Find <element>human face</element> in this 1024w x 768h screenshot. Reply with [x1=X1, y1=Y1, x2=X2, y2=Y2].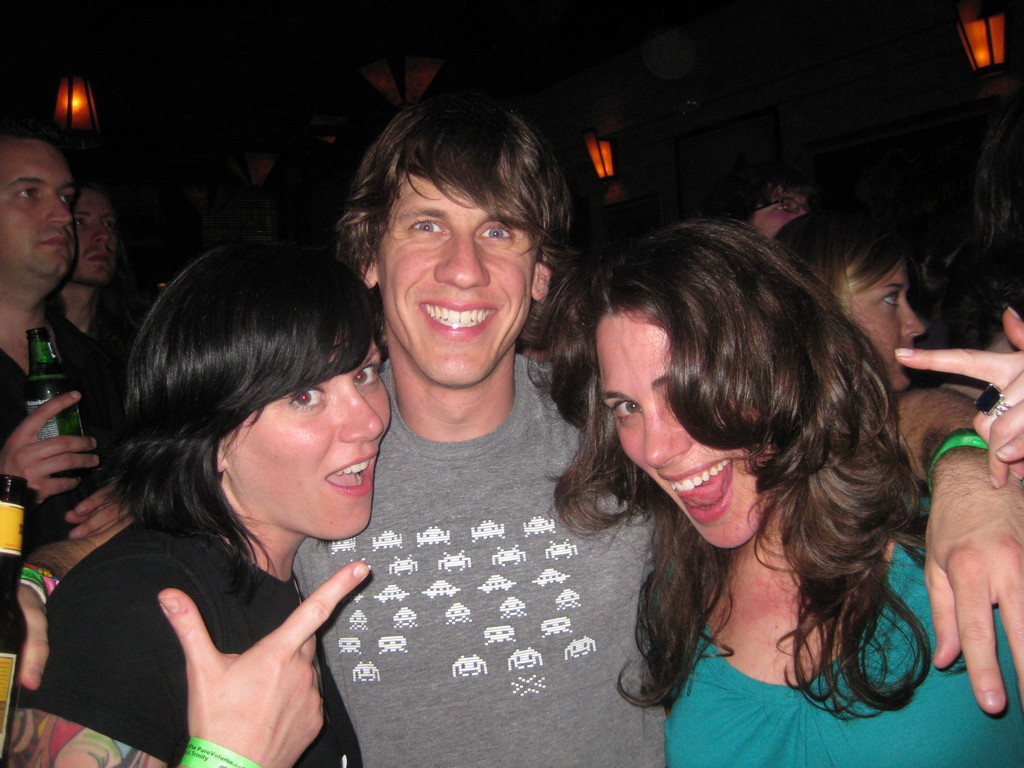
[x1=372, y1=187, x2=531, y2=387].
